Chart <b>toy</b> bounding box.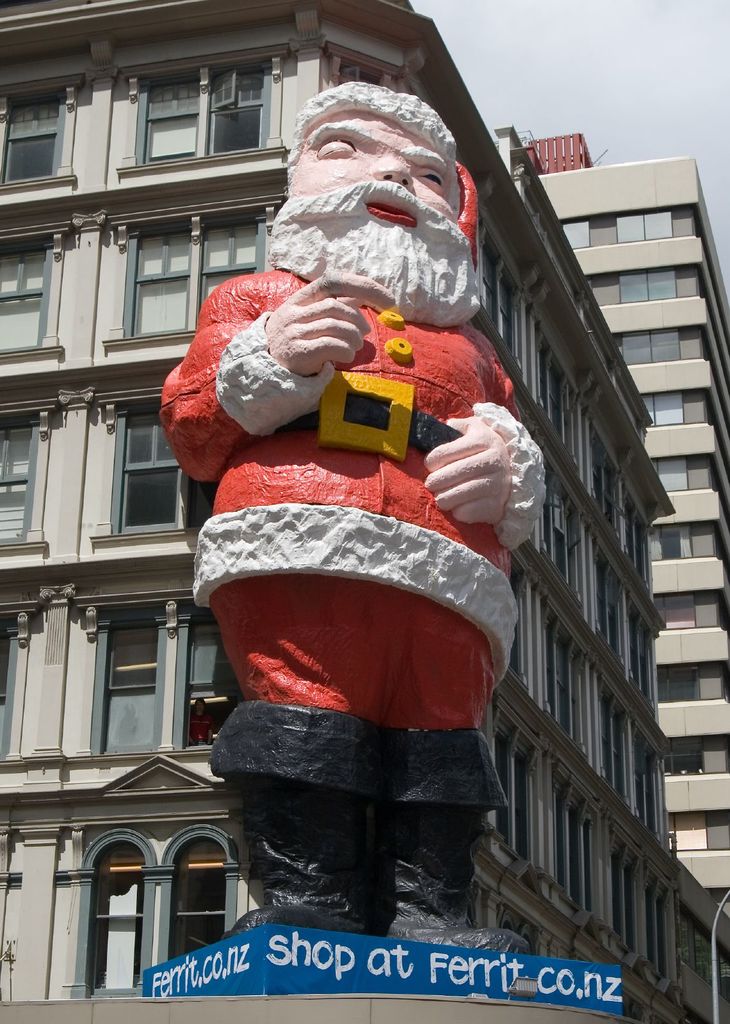
Charted: 147:120:656:939.
